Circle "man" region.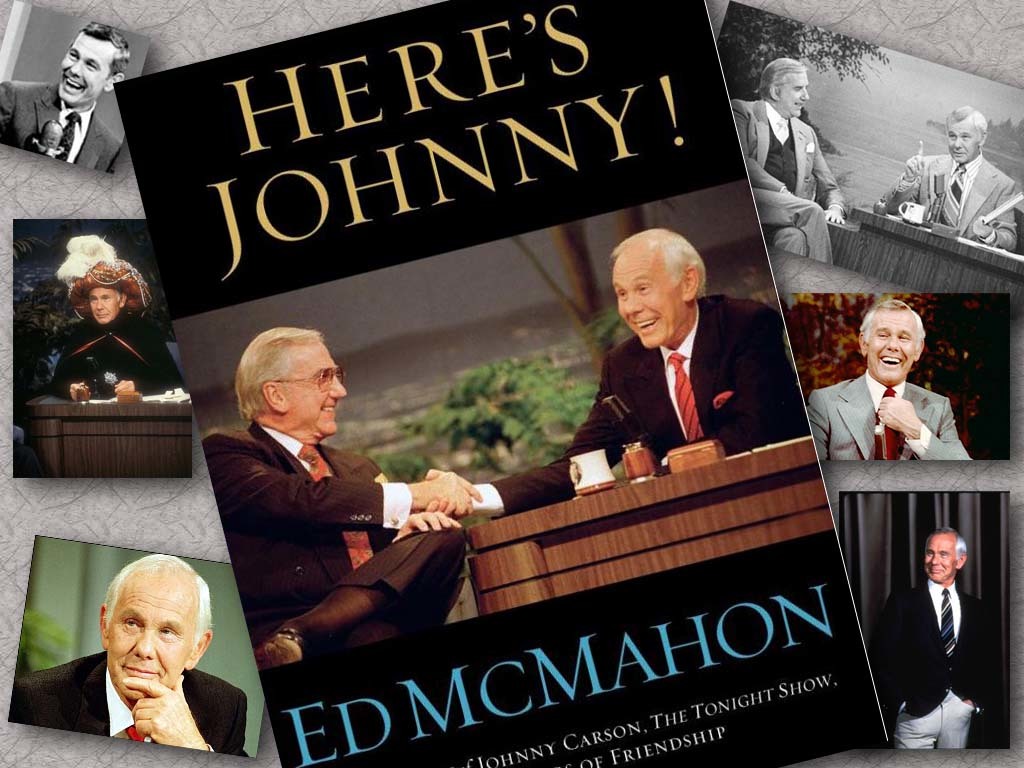
Region: Rect(200, 324, 482, 664).
